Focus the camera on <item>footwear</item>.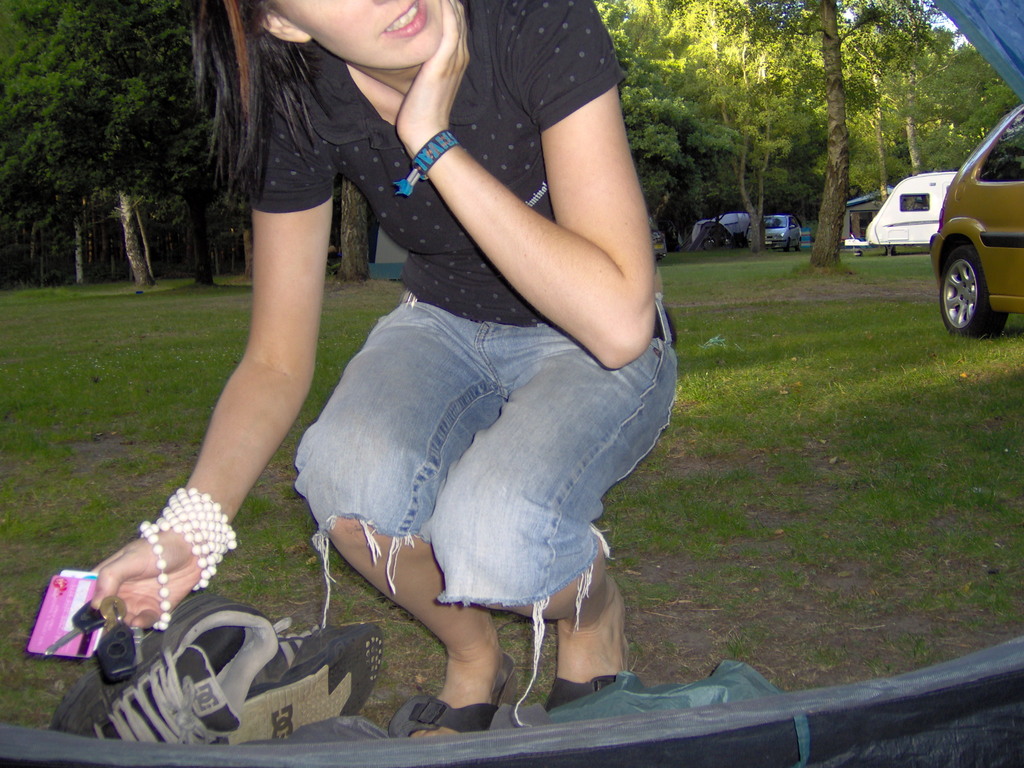
Focus region: crop(215, 616, 385, 739).
